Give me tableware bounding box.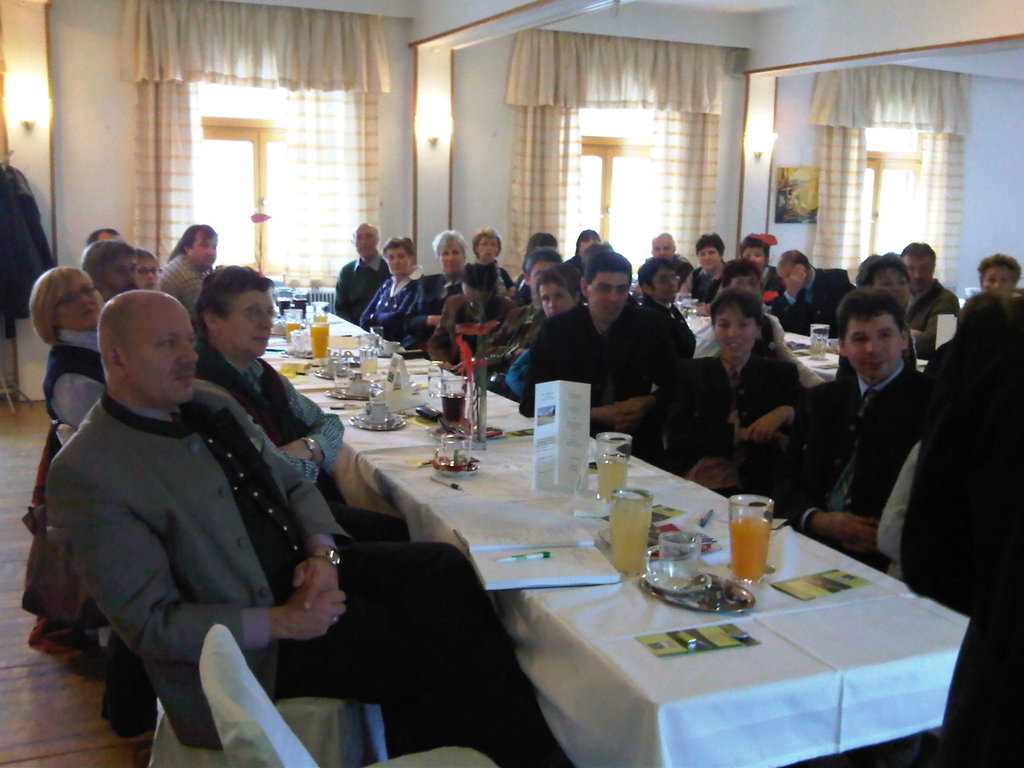
bbox(287, 325, 316, 357).
